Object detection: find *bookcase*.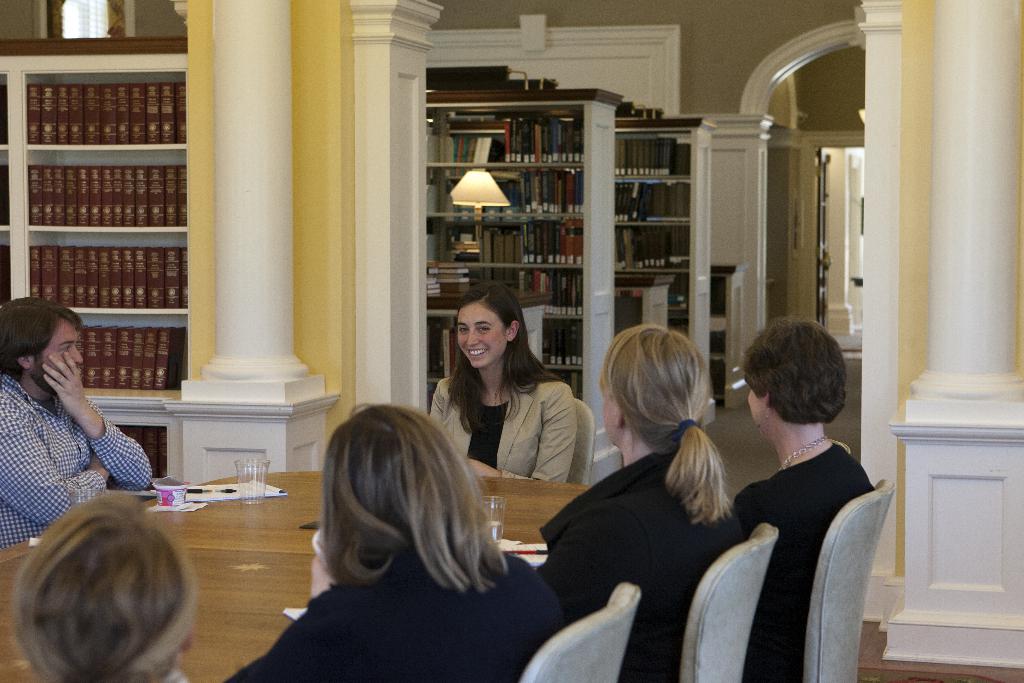
{"left": 0, "top": 32, "right": 187, "bottom": 482}.
